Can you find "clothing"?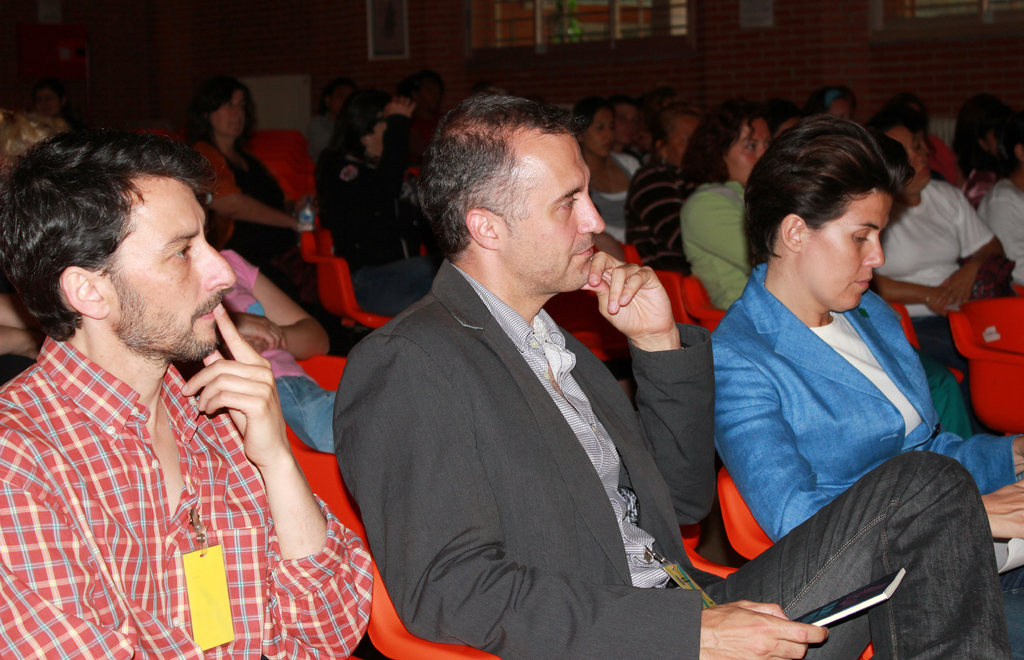
Yes, bounding box: (left=220, top=245, right=342, bottom=453).
